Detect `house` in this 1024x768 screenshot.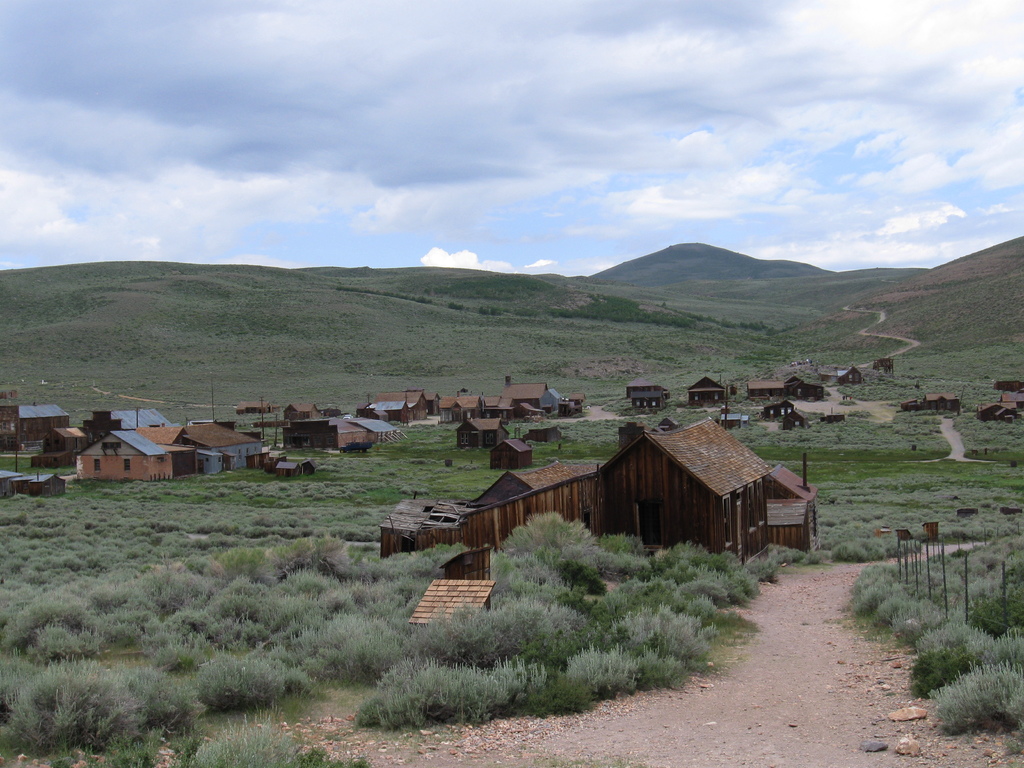
Detection: box(785, 375, 829, 401).
